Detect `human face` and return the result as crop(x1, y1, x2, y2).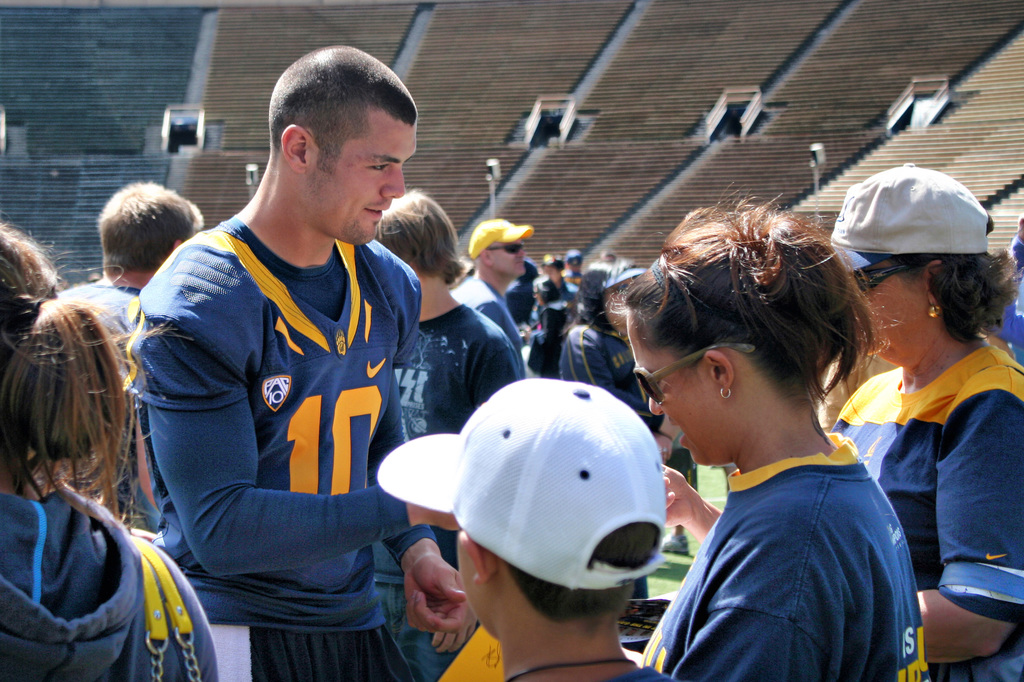
crop(317, 113, 413, 241).
